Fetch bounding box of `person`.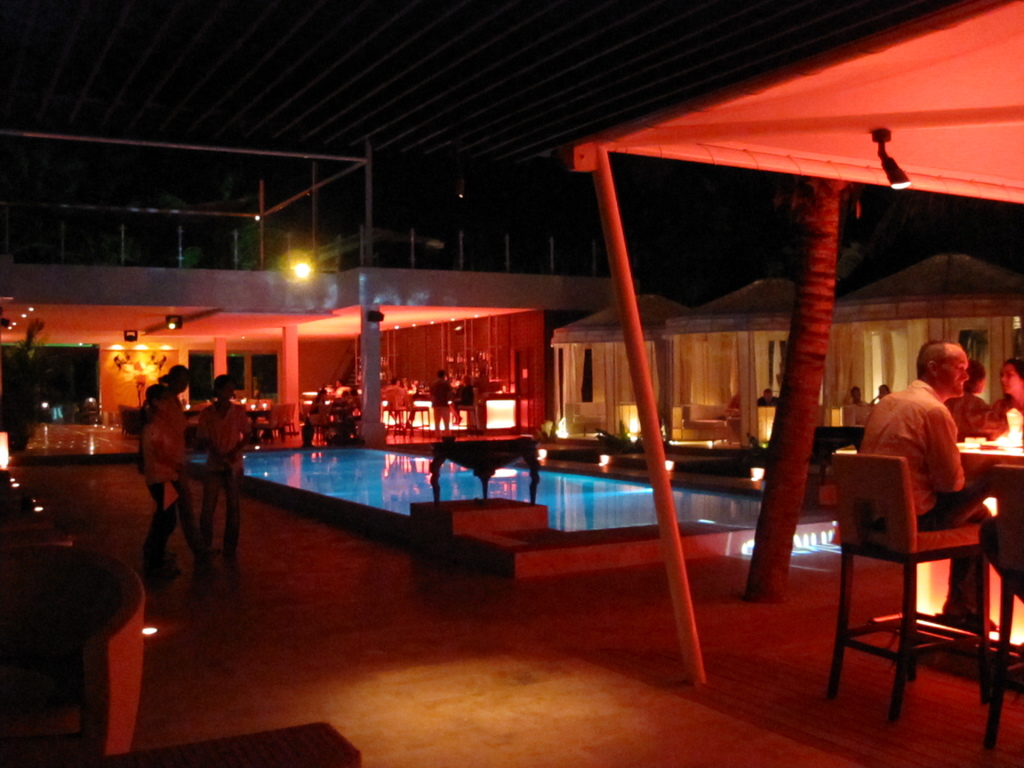
Bbox: 857 338 1002 629.
